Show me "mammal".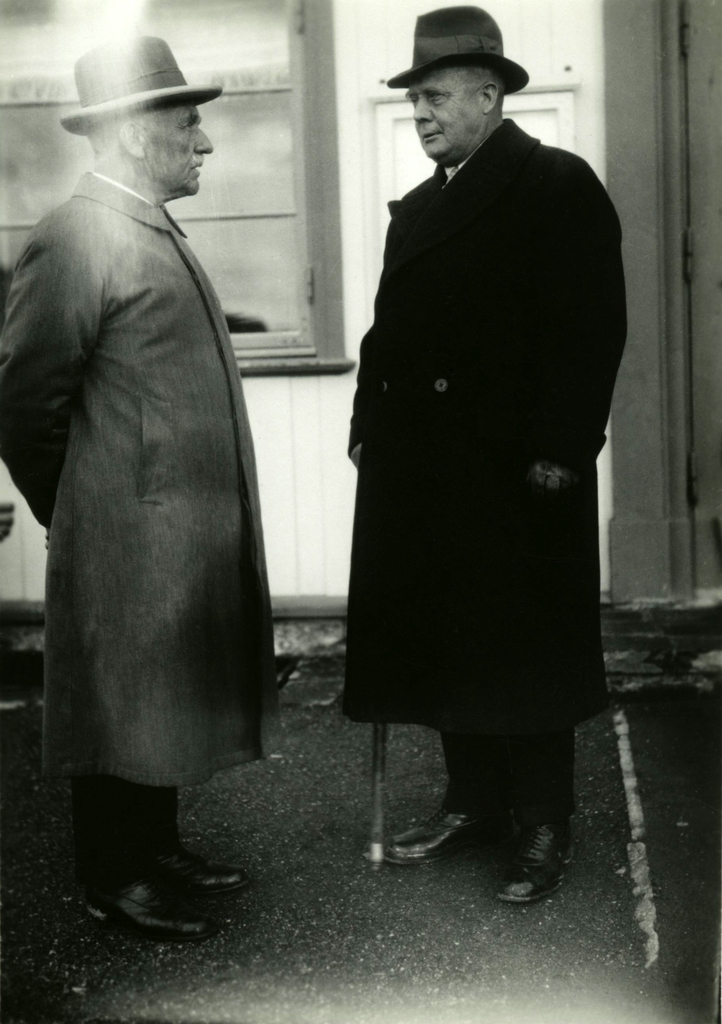
"mammal" is here: 339, 1, 630, 889.
